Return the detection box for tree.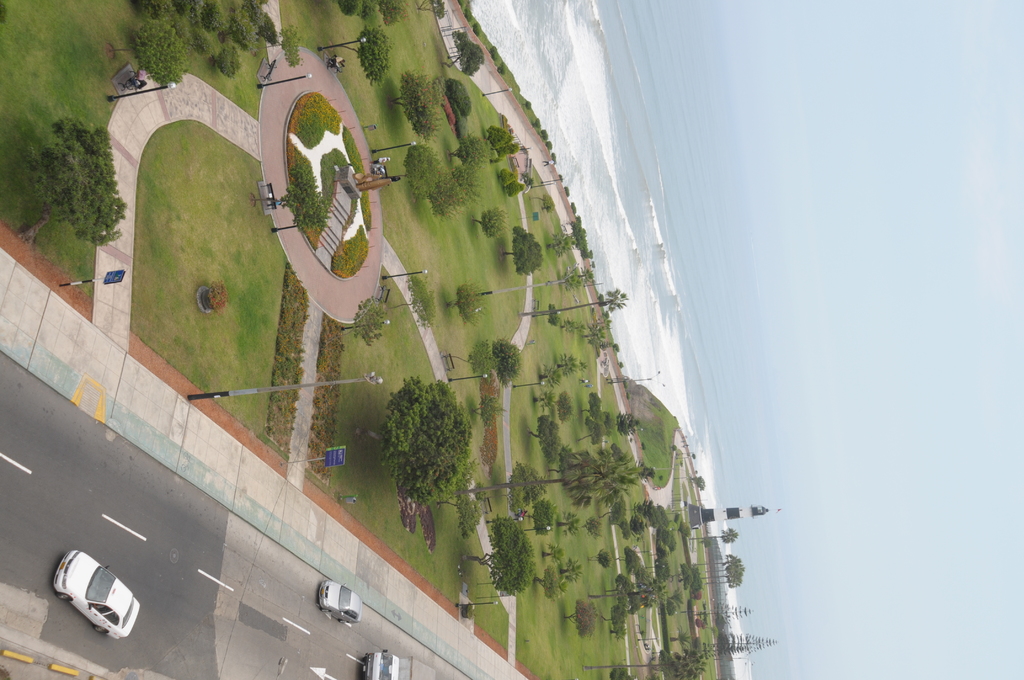
pyautogui.locateOnScreen(531, 414, 564, 464).
